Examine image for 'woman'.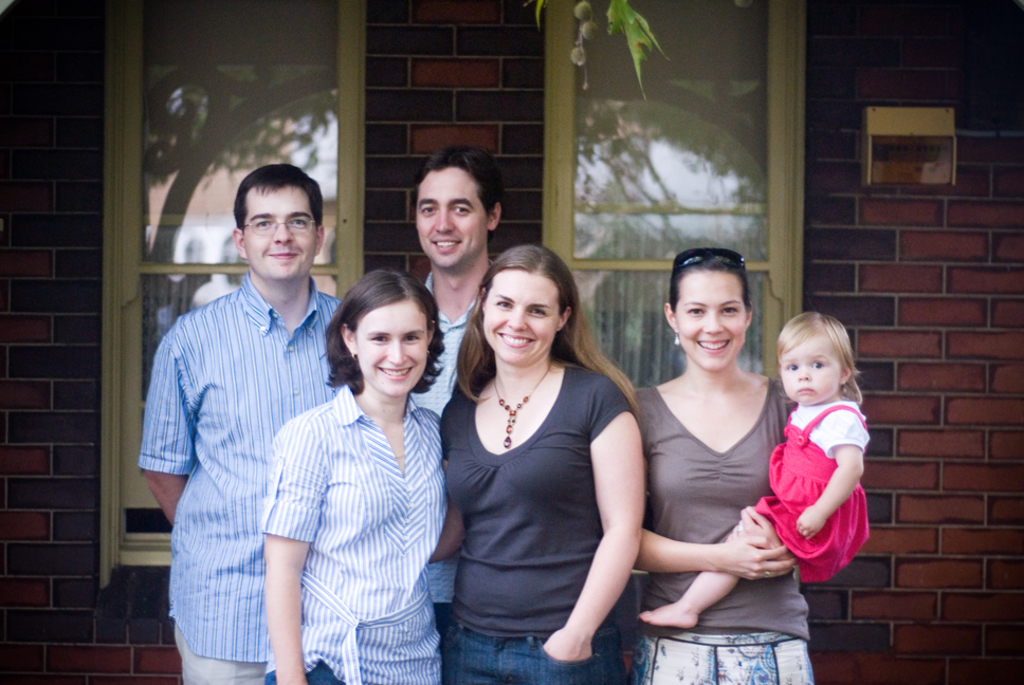
Examination result: <bbox>260, 270, 459, 684</bbox>.
